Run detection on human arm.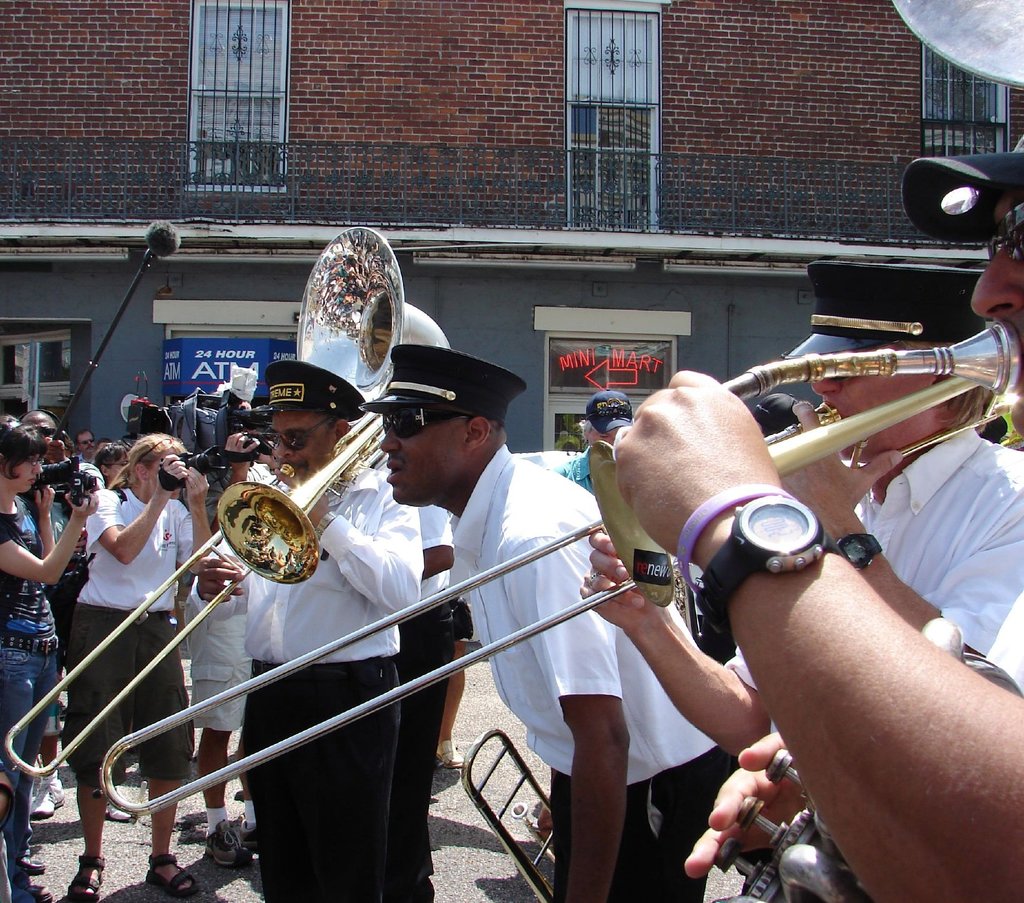
Result: [left=675, top=731, right=830, bottom=877].
